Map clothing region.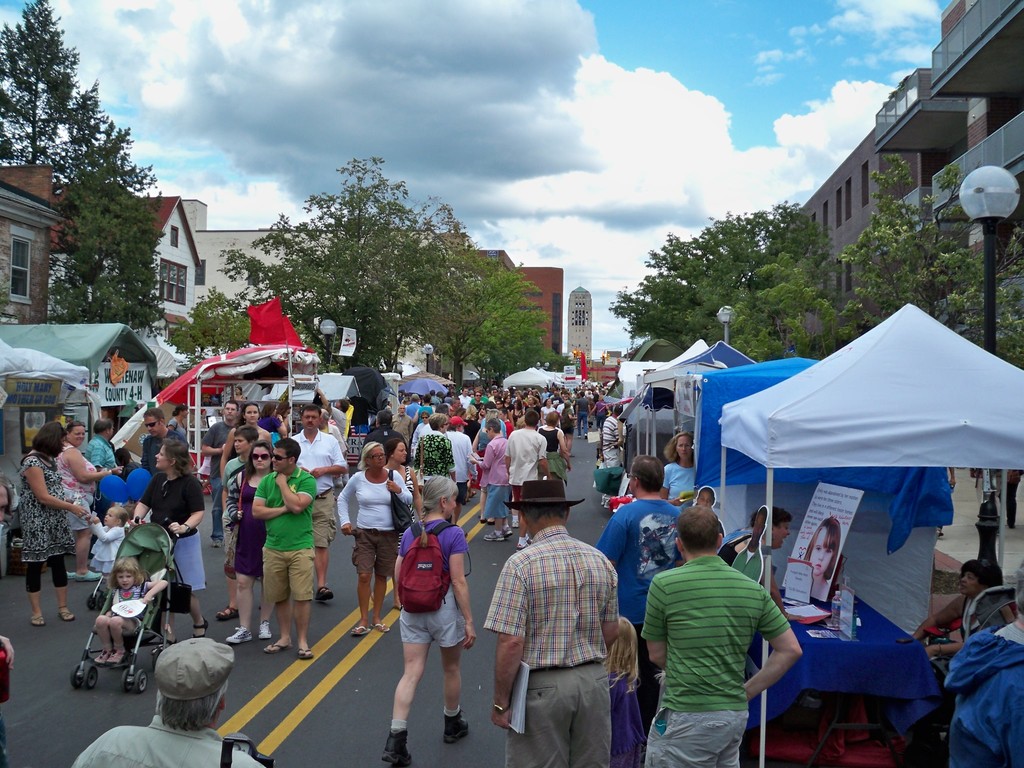
Mapped to x1=396 y1=516 x2=467 y2=647.
